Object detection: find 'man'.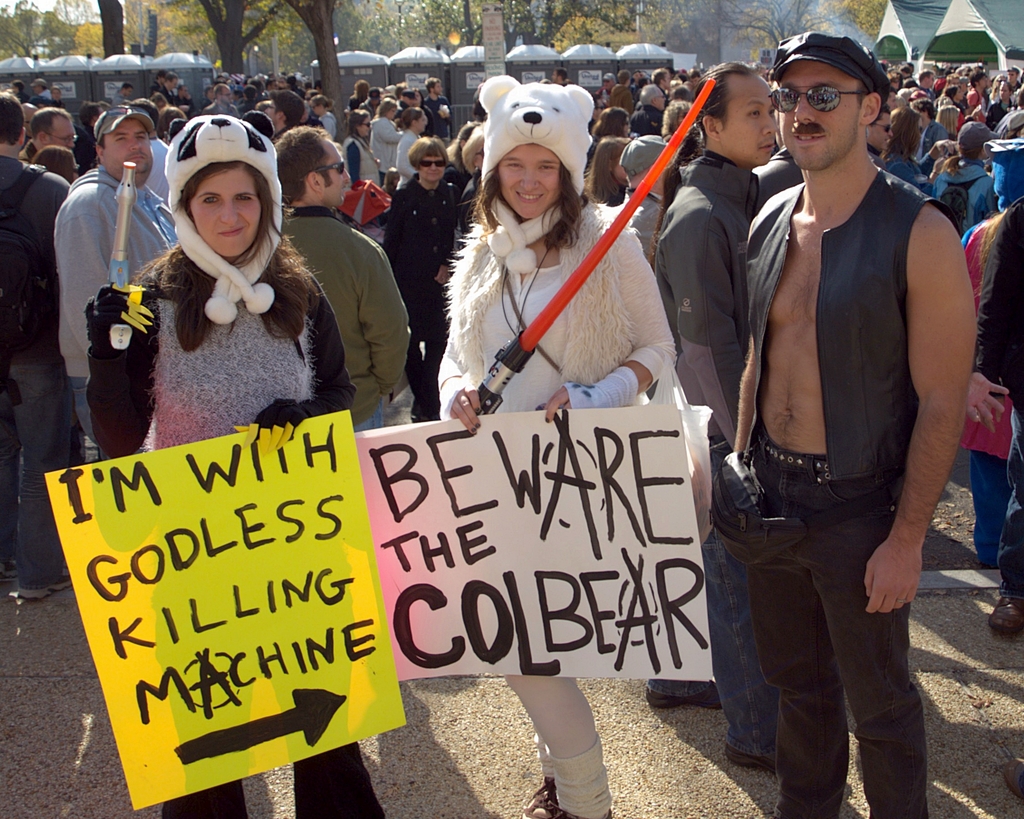
rect(998, 65, 1021, 92).
